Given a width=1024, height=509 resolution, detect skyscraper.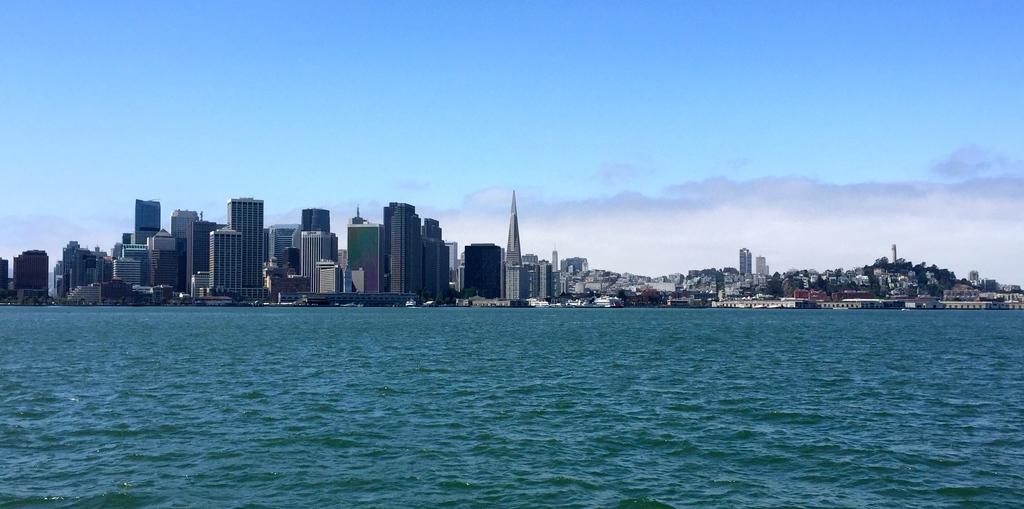
<box>203,227,243,299</box>.
